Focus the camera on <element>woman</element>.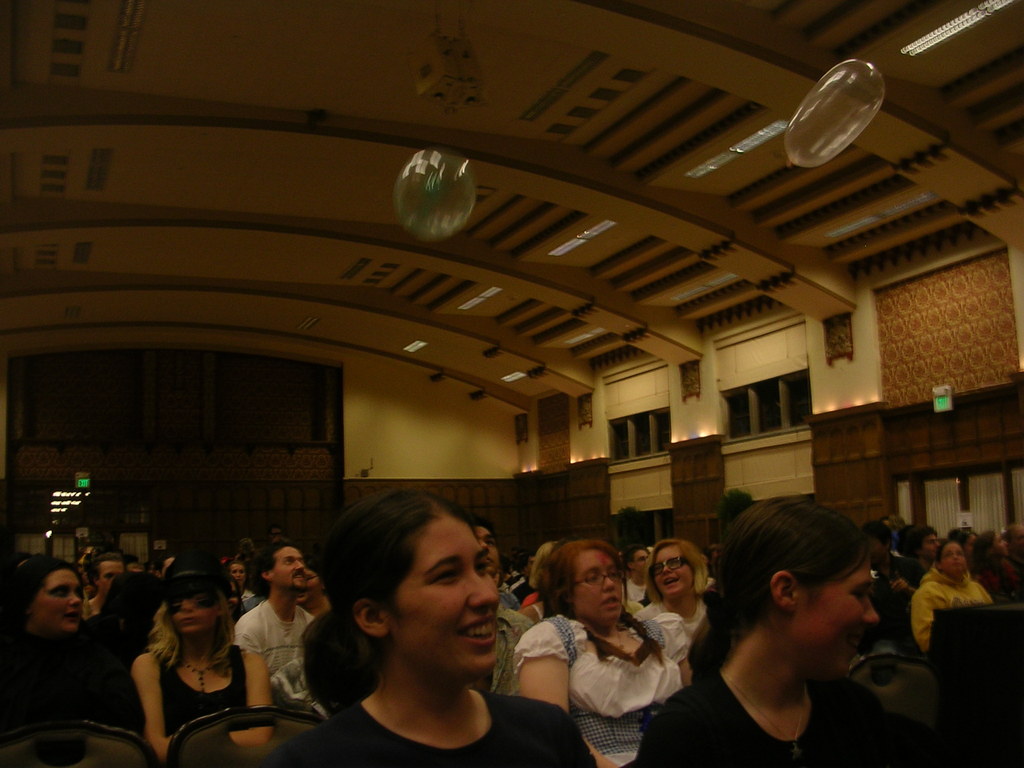
Focus region: [298,566,329,618].
